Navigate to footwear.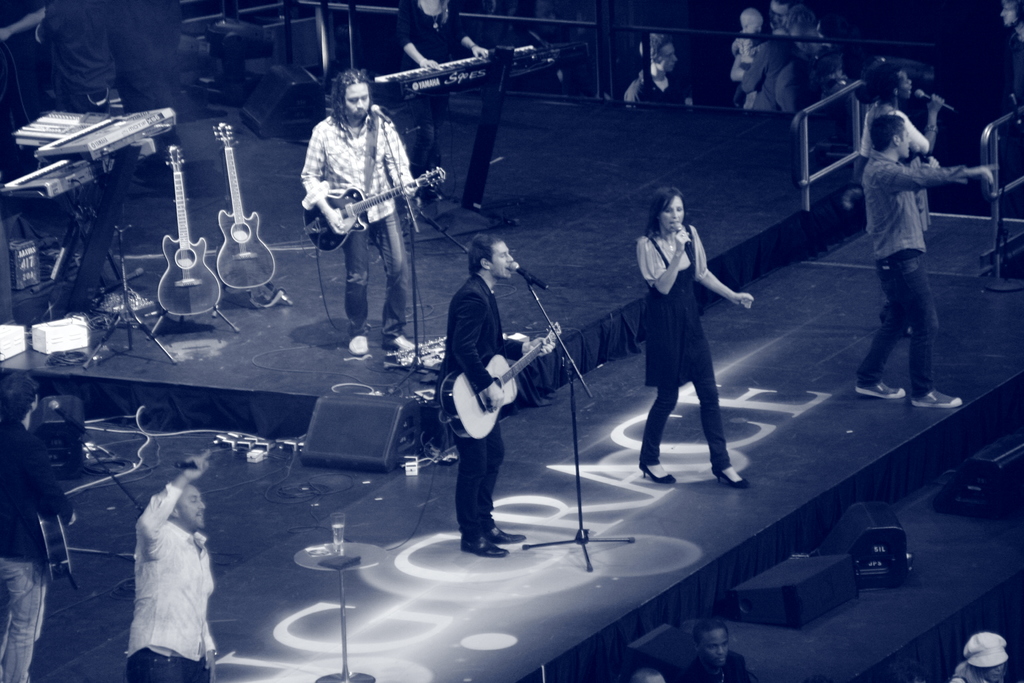
Navigation target: <bbox>349, 340, 372, 353</bbox>.
